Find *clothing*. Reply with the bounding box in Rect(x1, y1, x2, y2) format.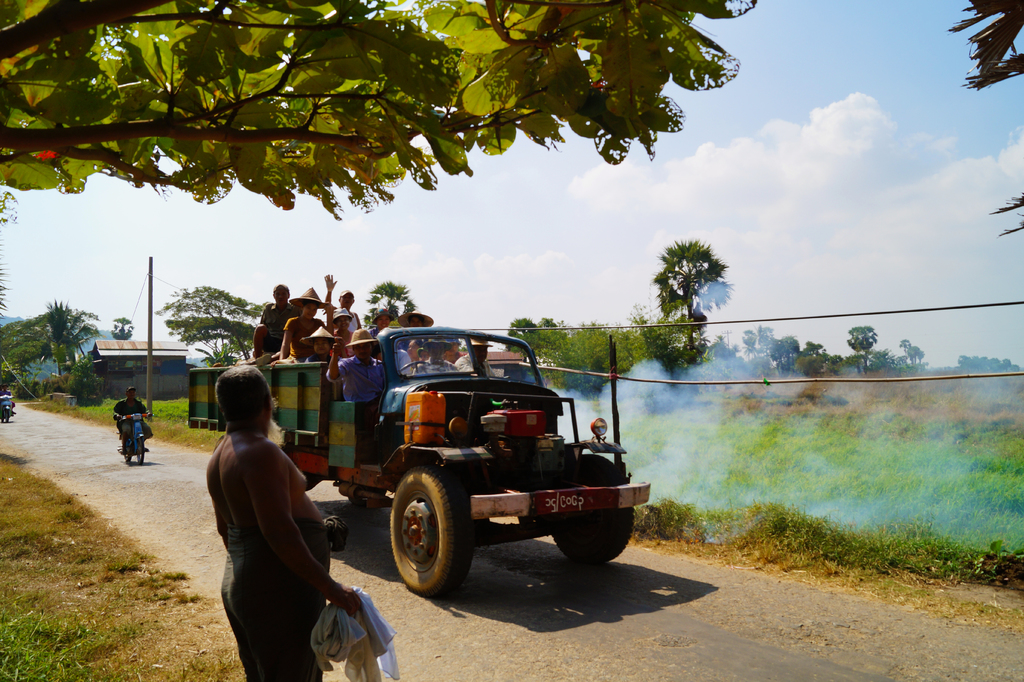
Rect(387, 347, 412, 375).
